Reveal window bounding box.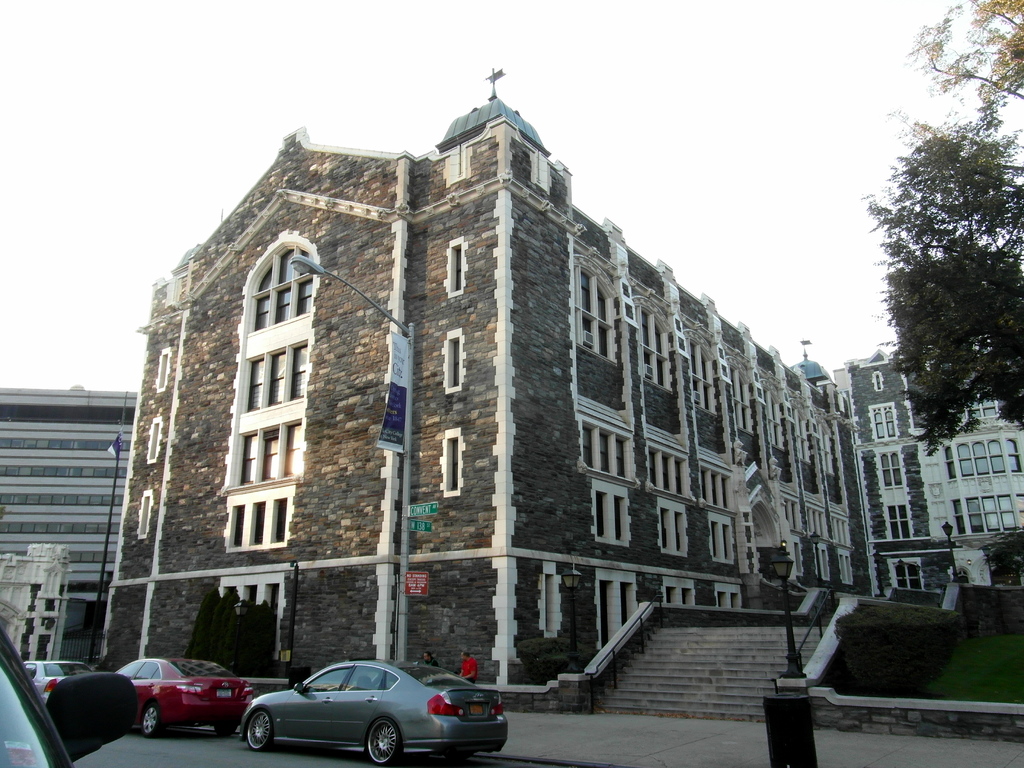
Revealed: (966, 380, 1006, 418).
